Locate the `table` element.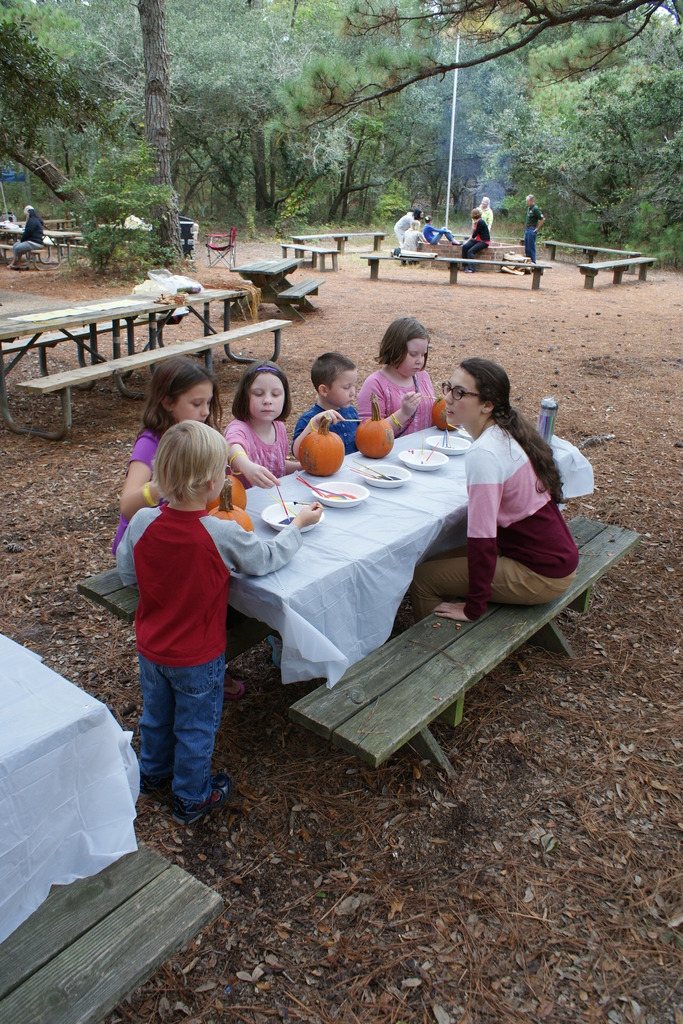
Element bbox: rect(272, 239, 350, 271).
